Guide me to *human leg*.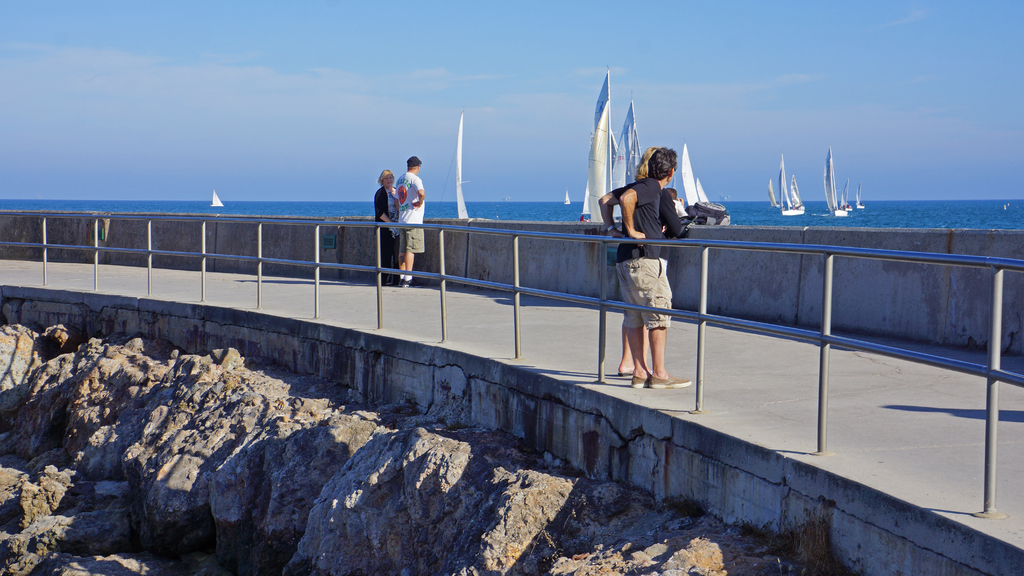
Guidance: x1=612 y1=313 x2=636 y2=373.
